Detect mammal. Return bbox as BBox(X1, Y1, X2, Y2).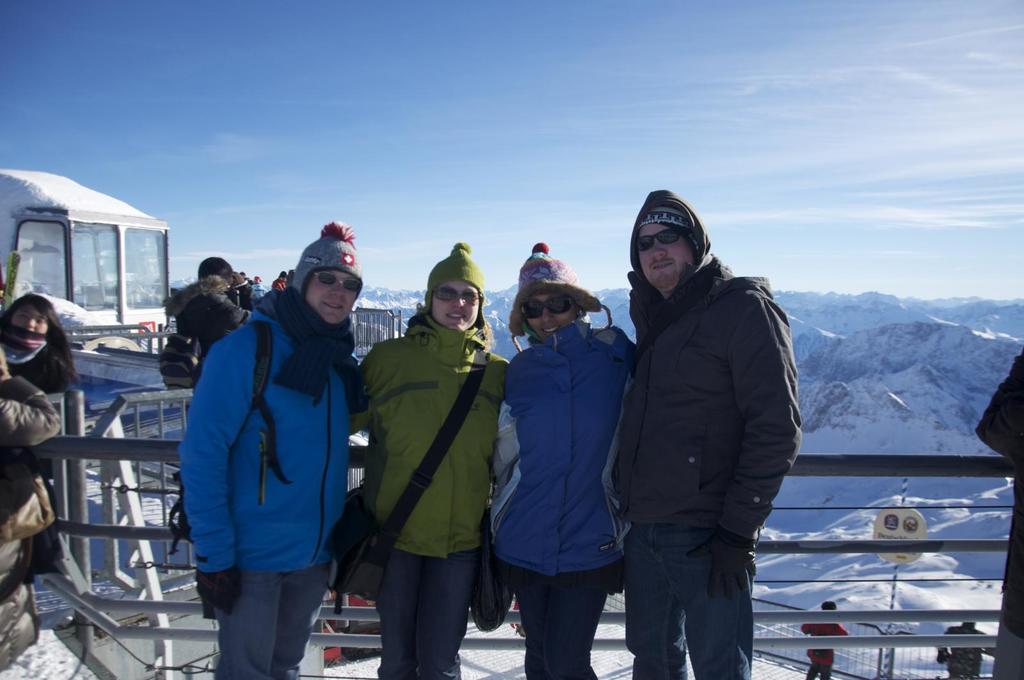
BBox(933, 614, 1005, 679).
